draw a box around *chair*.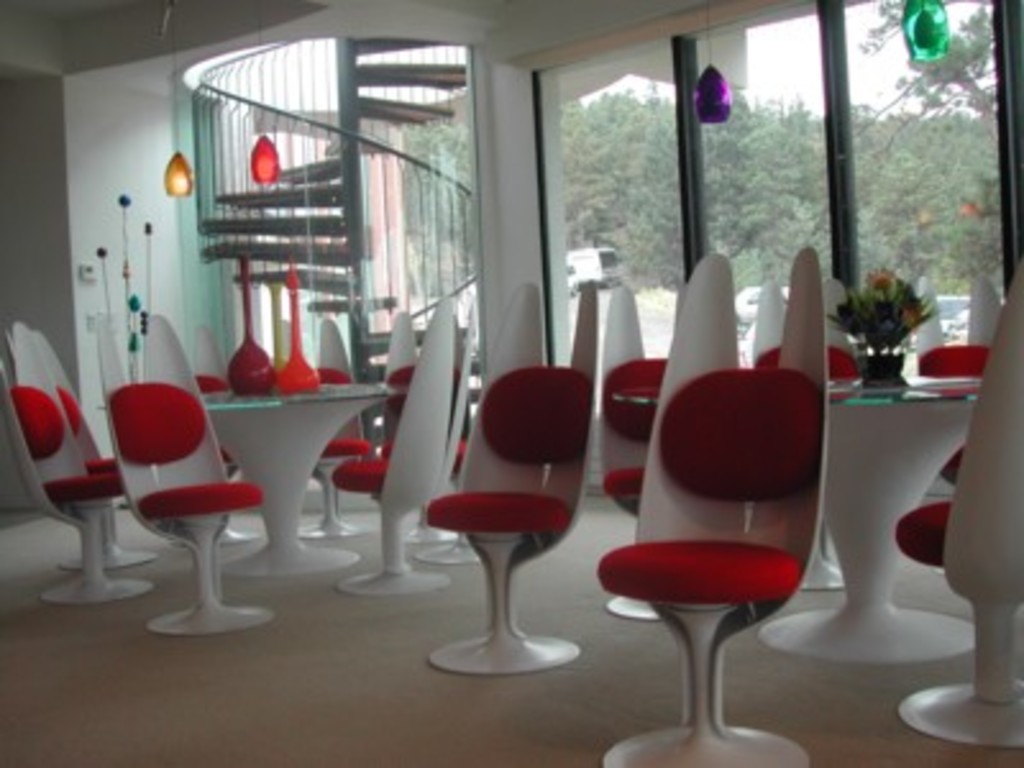
{"x1": 568, "y1": 269, "x2": 819, "y2": 765}.
